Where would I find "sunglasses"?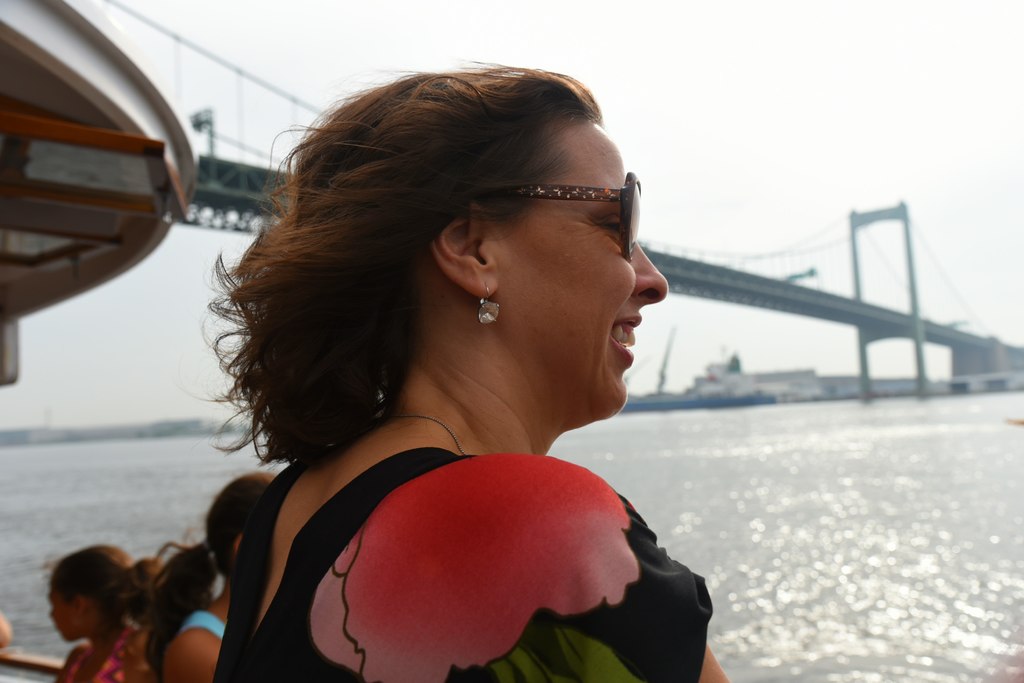
At select_region(479, 173, 641, 261).
